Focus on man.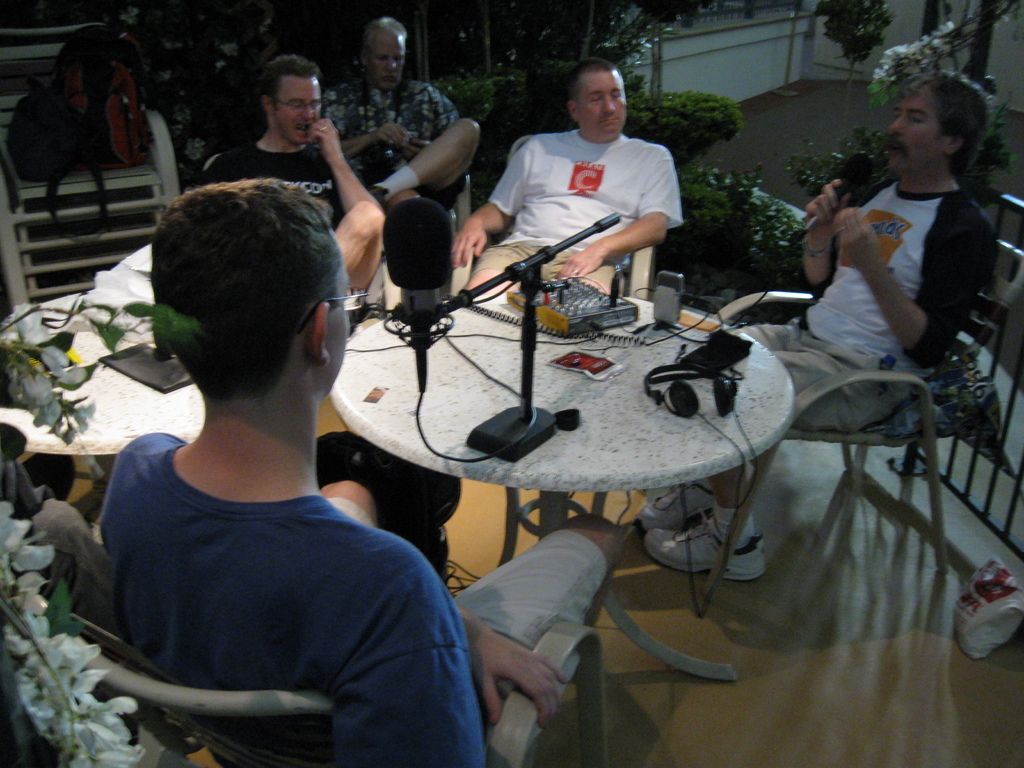
Focused at pyautogui.locateOnScreen(91, 175, 628, 767).
